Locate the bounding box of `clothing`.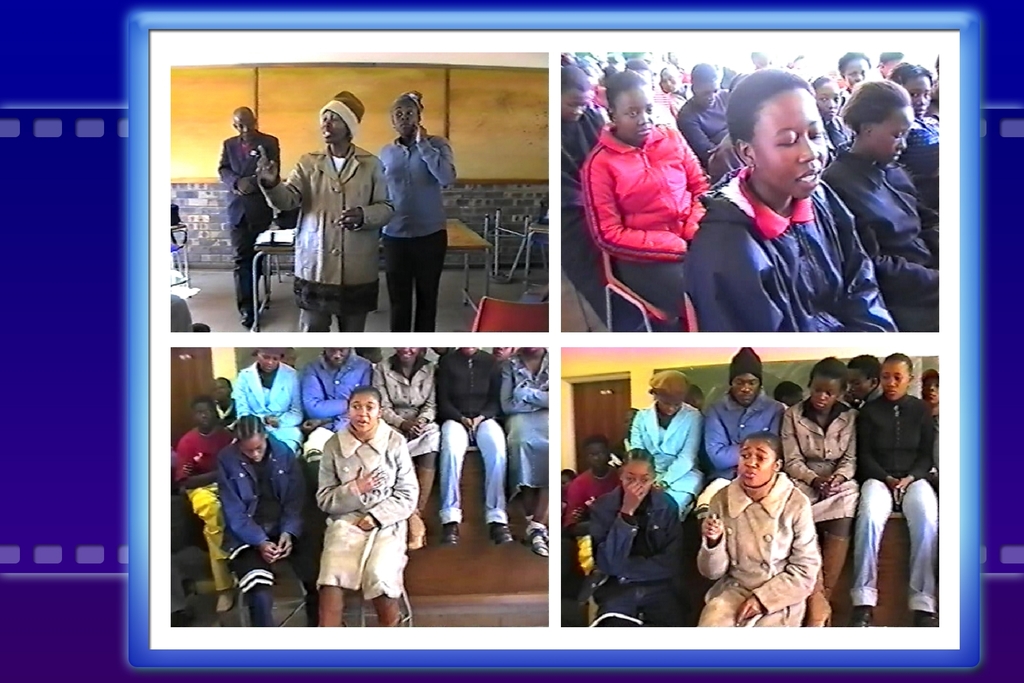
Bounding box: Rect(218, 122, 278, 313).
